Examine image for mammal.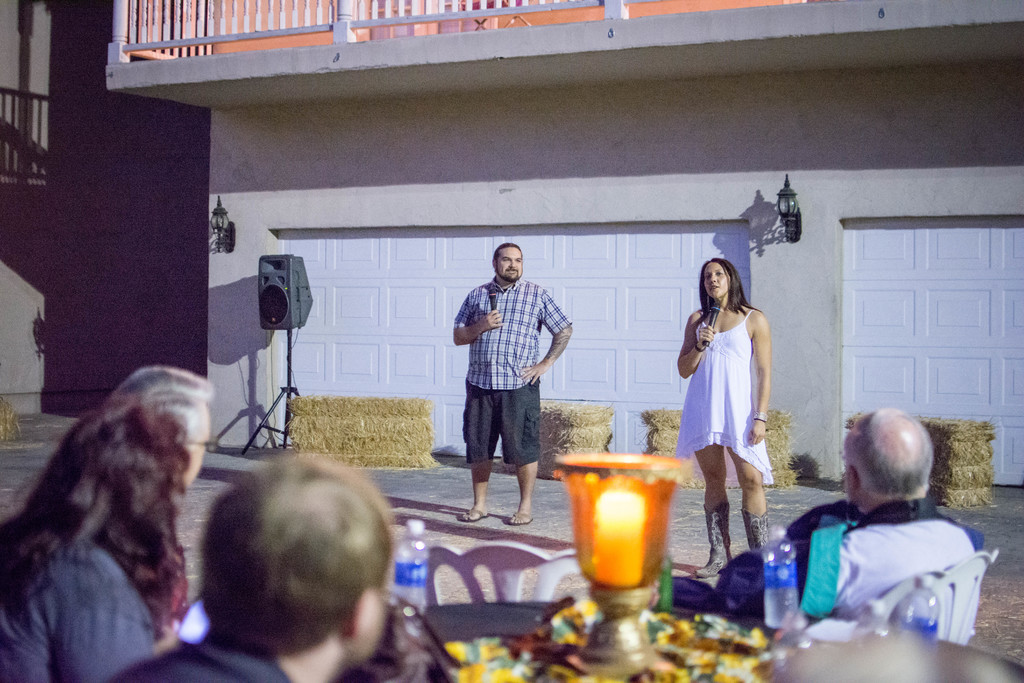
Examination result: bbox=(668, 413, 979, 629).
